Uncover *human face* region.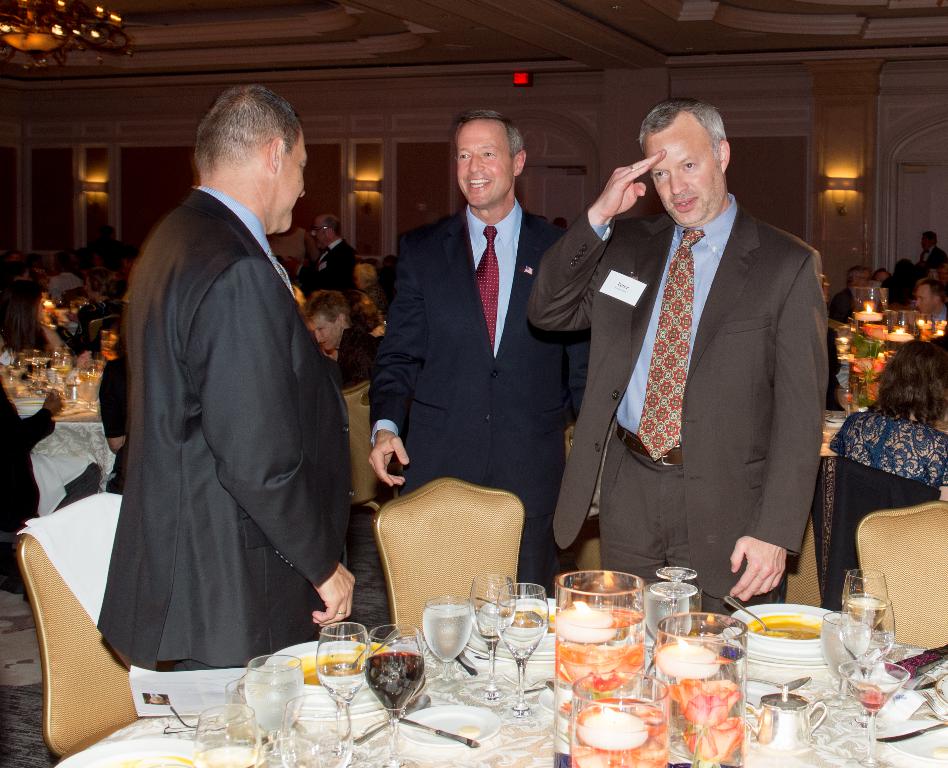
Uncovered: region(308, 315, 338, 349).
